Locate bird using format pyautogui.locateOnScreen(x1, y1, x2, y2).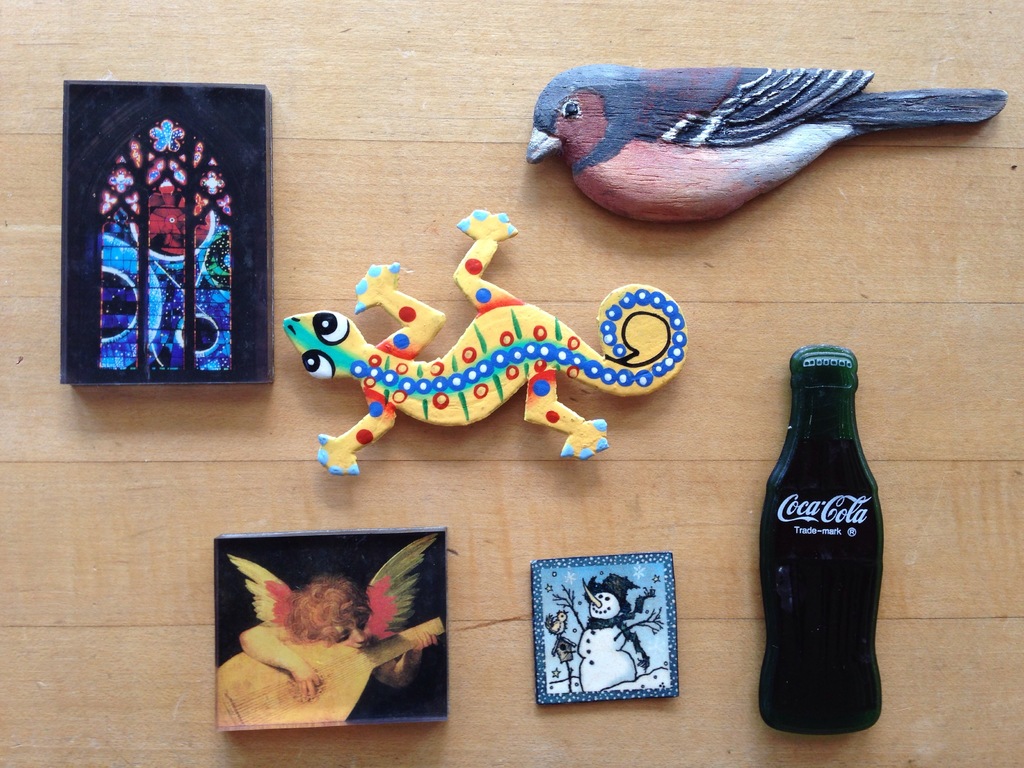
pyautogui.locateOnScreen(529, 65, 990, 216).
